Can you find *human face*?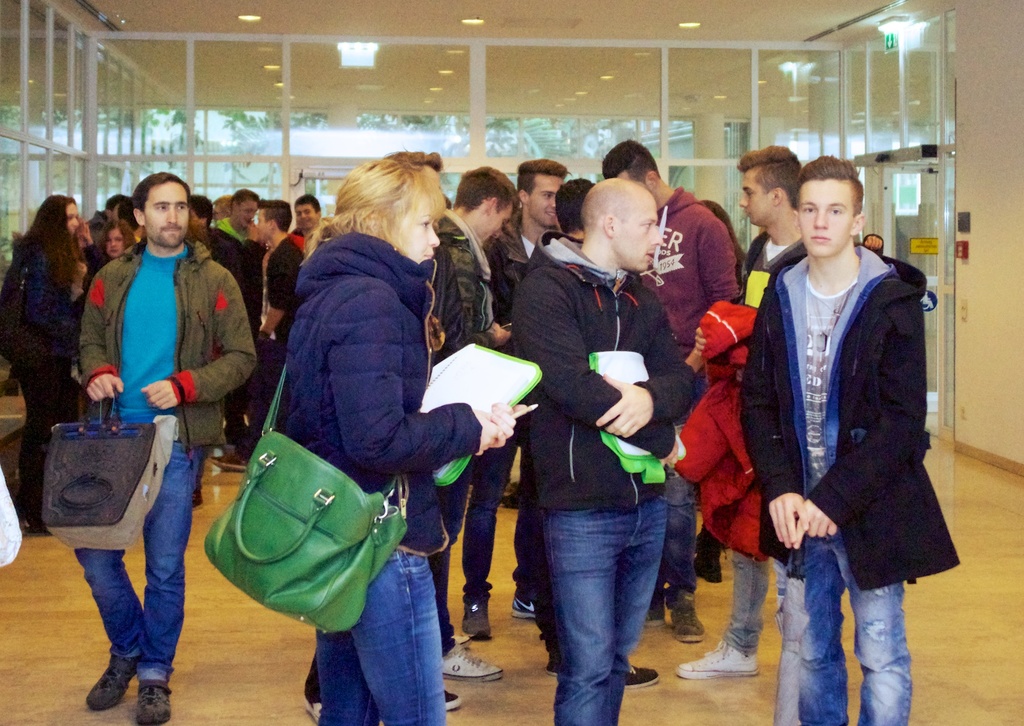
Yes, bounding box: {"left": 143, "top": 181, "right": 191, "bottom": 246}.
